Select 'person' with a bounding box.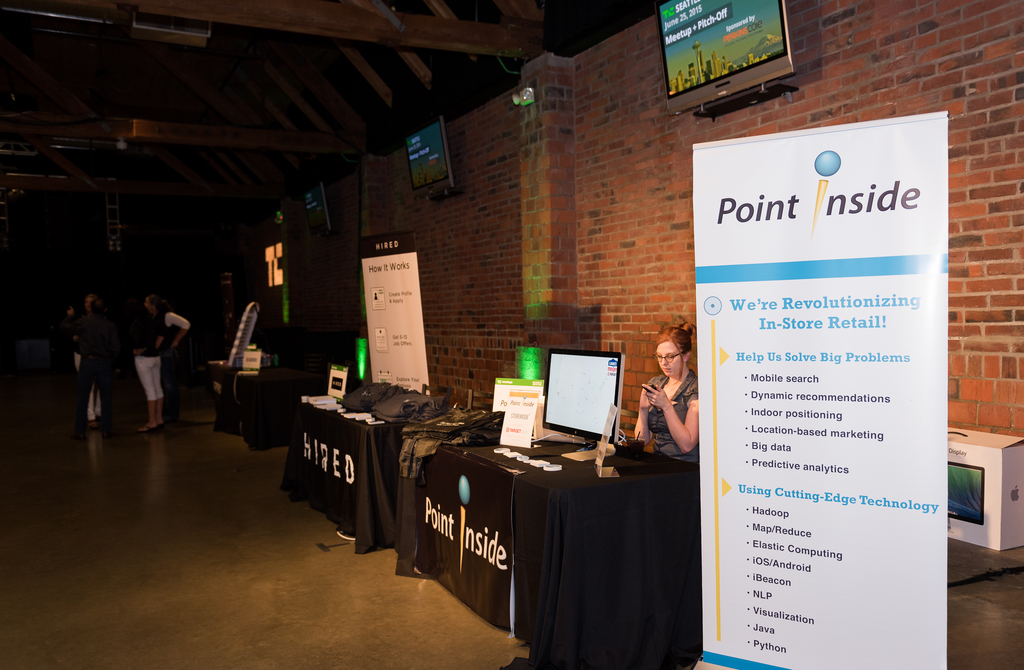
x1=127 y1=290 x2=160 y2=427.
